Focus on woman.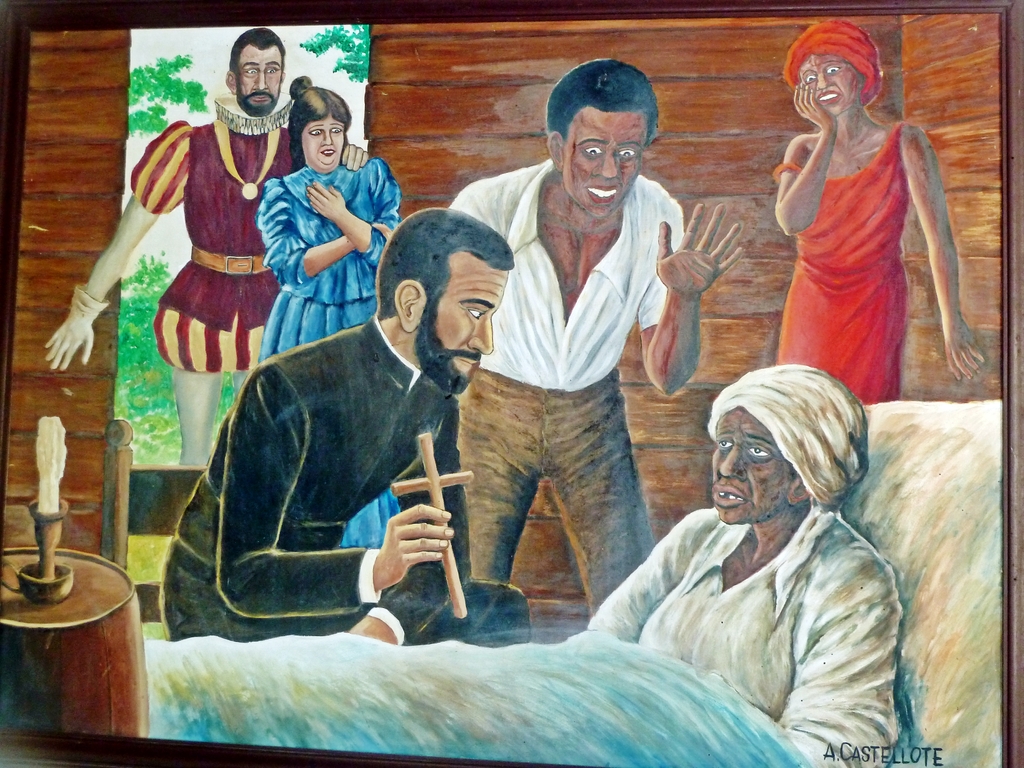
Focused at [577, 362, 931, 767].
